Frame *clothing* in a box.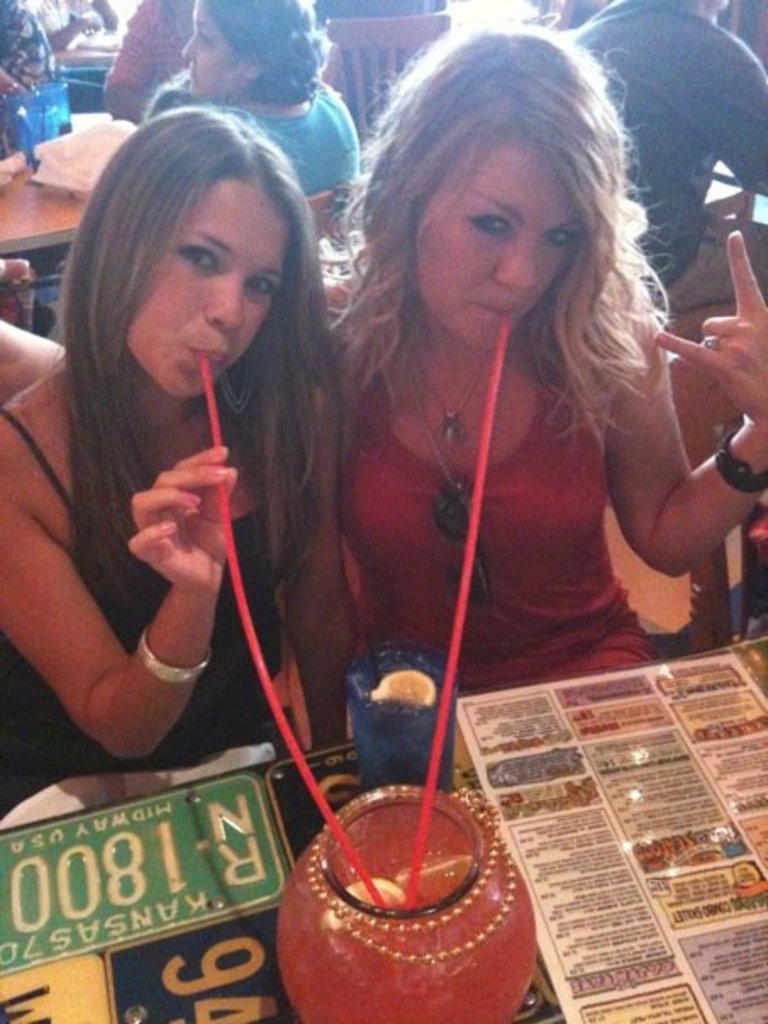
x1=232 y1=93 x2=358 y2=214.
